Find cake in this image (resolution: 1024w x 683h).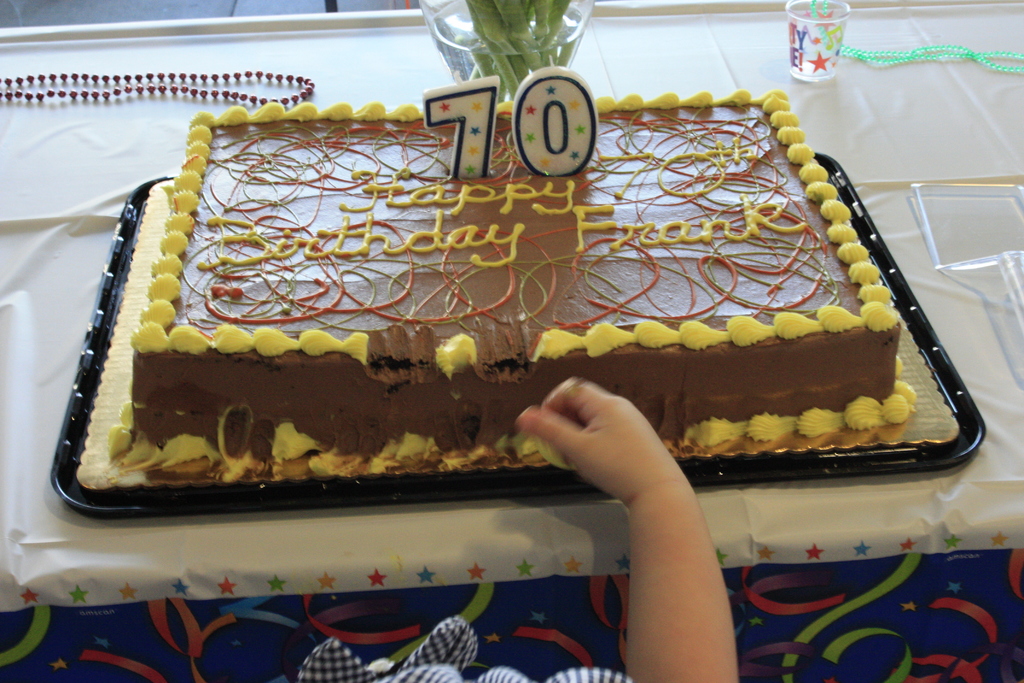
l=110, t=92, r=917, b=467.
